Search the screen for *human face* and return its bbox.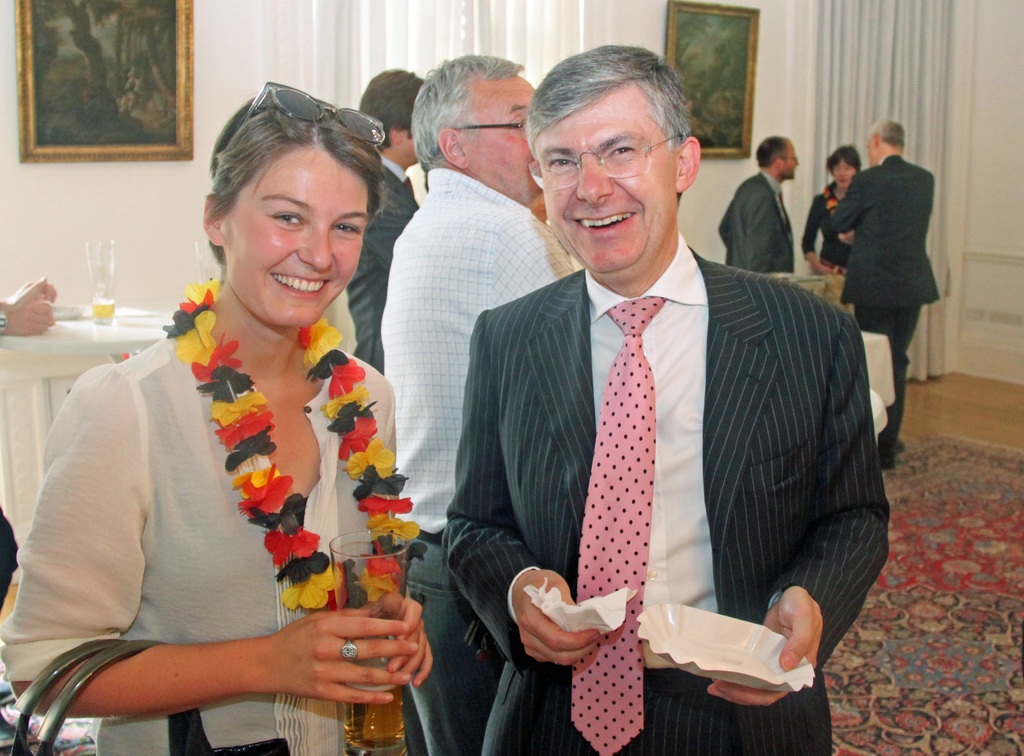
Found: rect(228, 147, 368, 330).
